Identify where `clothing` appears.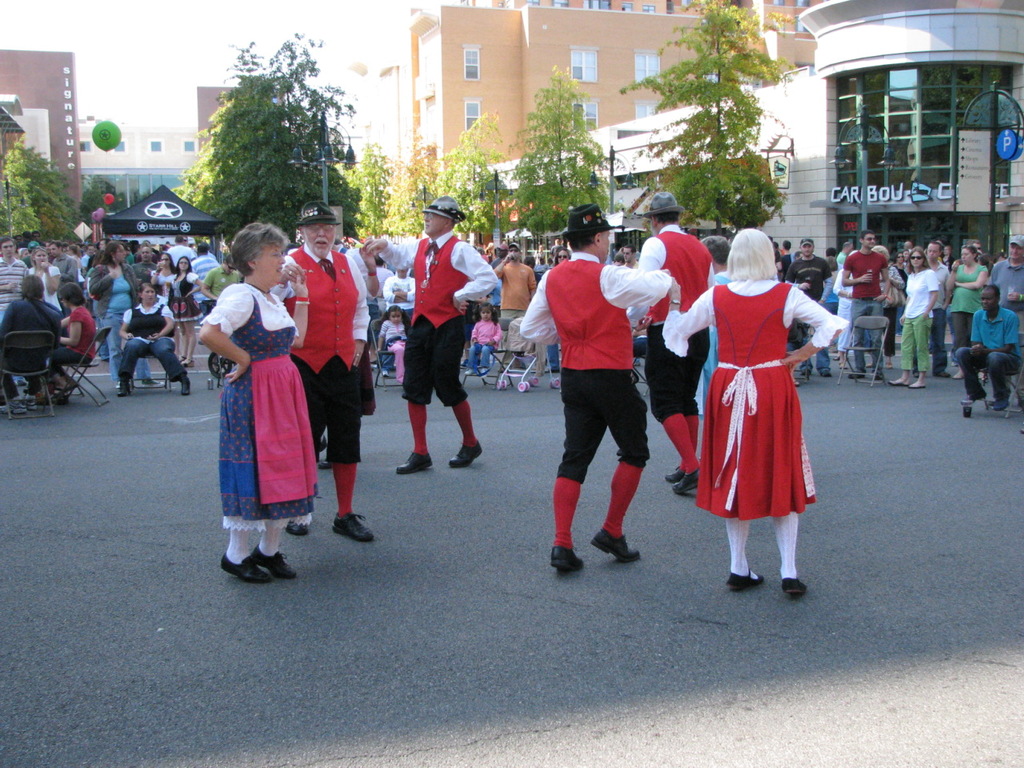
Appears at box(490, 278, 506, 310).
